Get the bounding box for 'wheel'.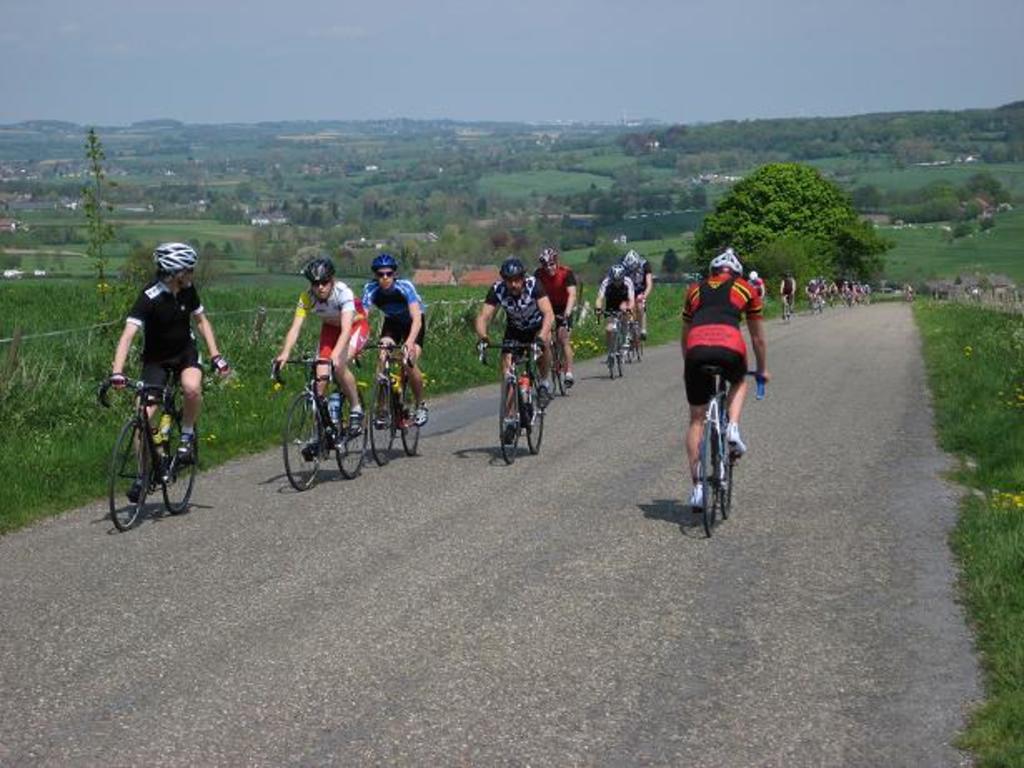
{"left": 160, "top": 408, "right": 198, "bottom": 516}.
